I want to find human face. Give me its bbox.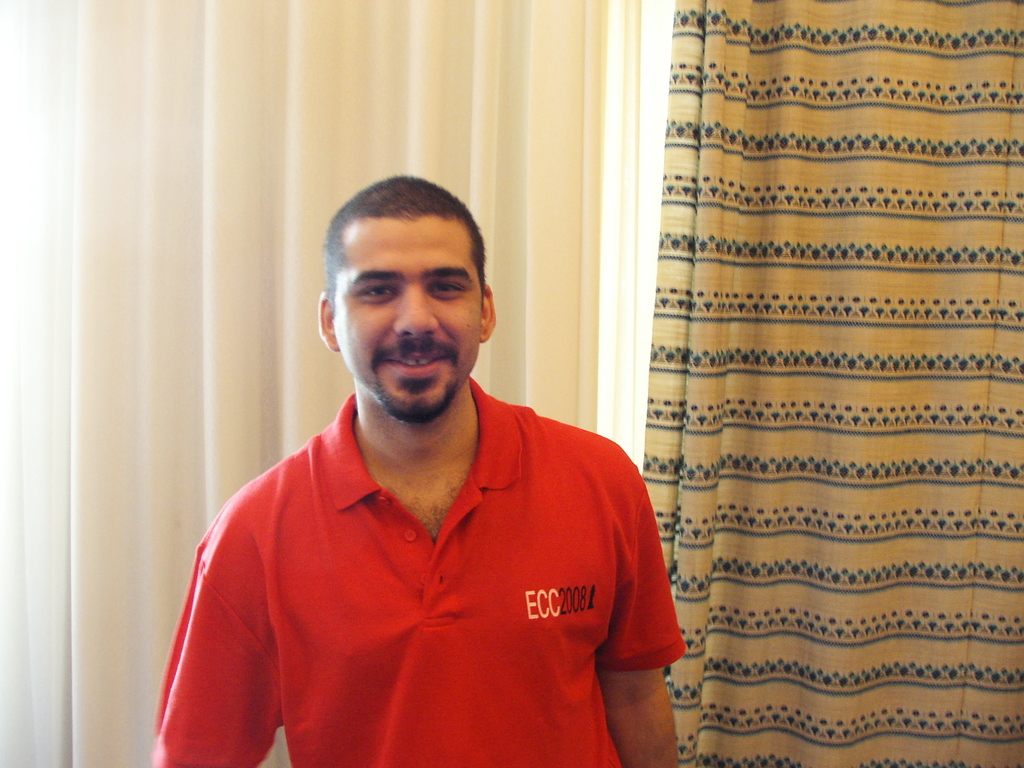
crop(335, 214, 481, 423).
